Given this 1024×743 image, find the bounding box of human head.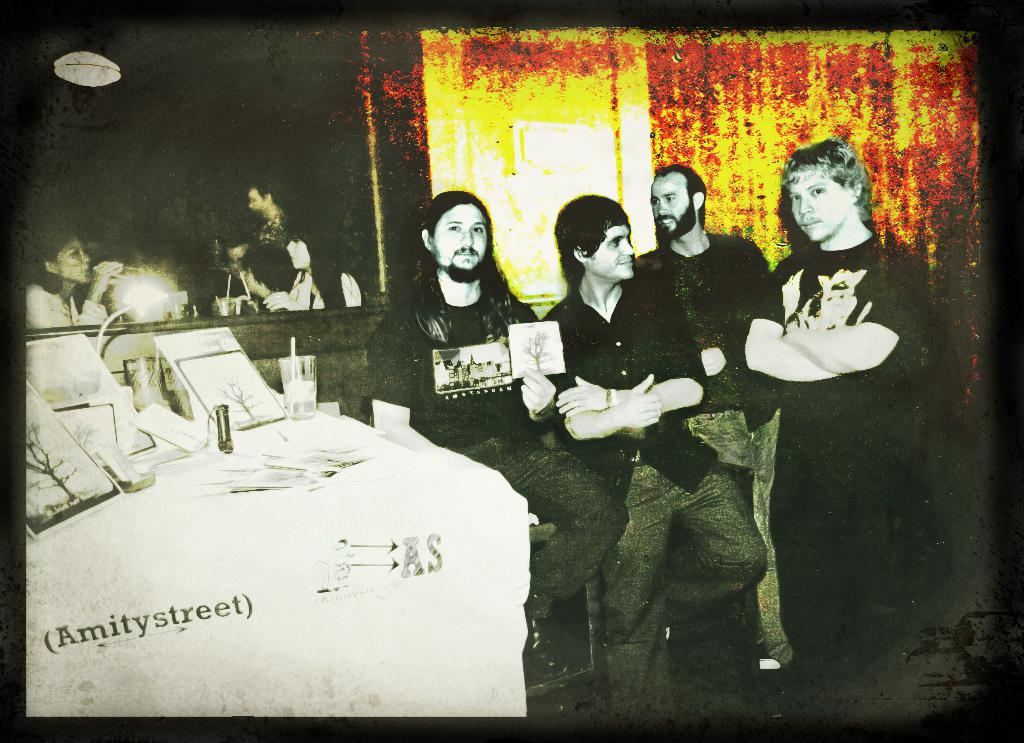
650,164,714,237.
